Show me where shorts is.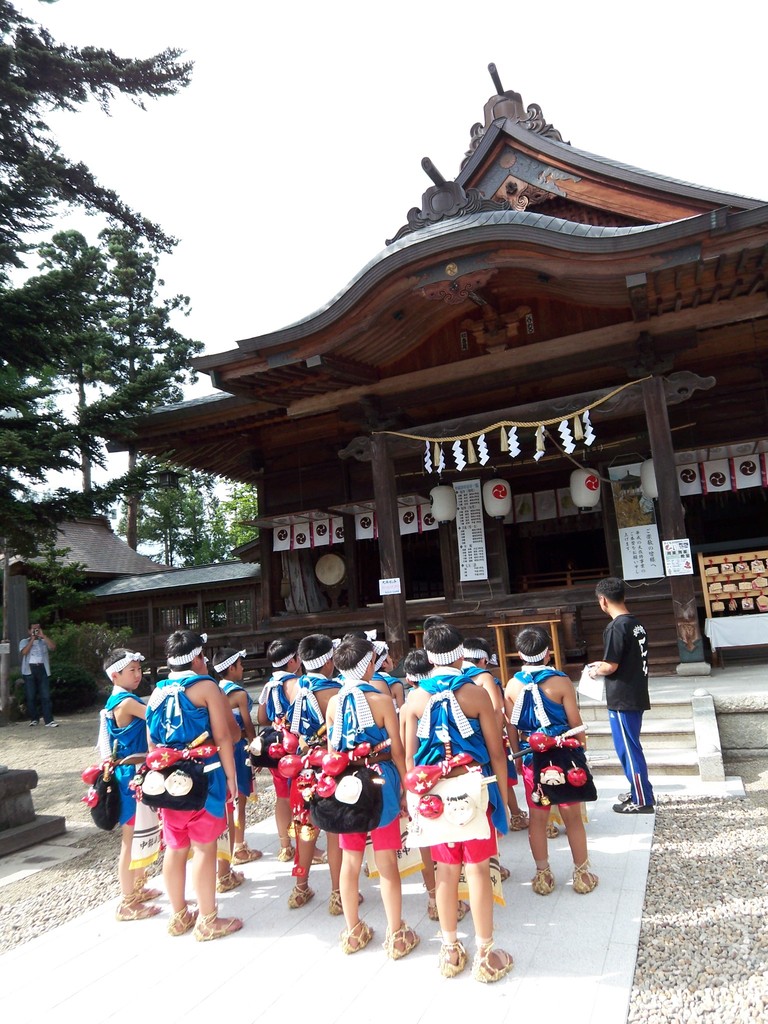
shorts is at region(342, 815, 398, 851).
